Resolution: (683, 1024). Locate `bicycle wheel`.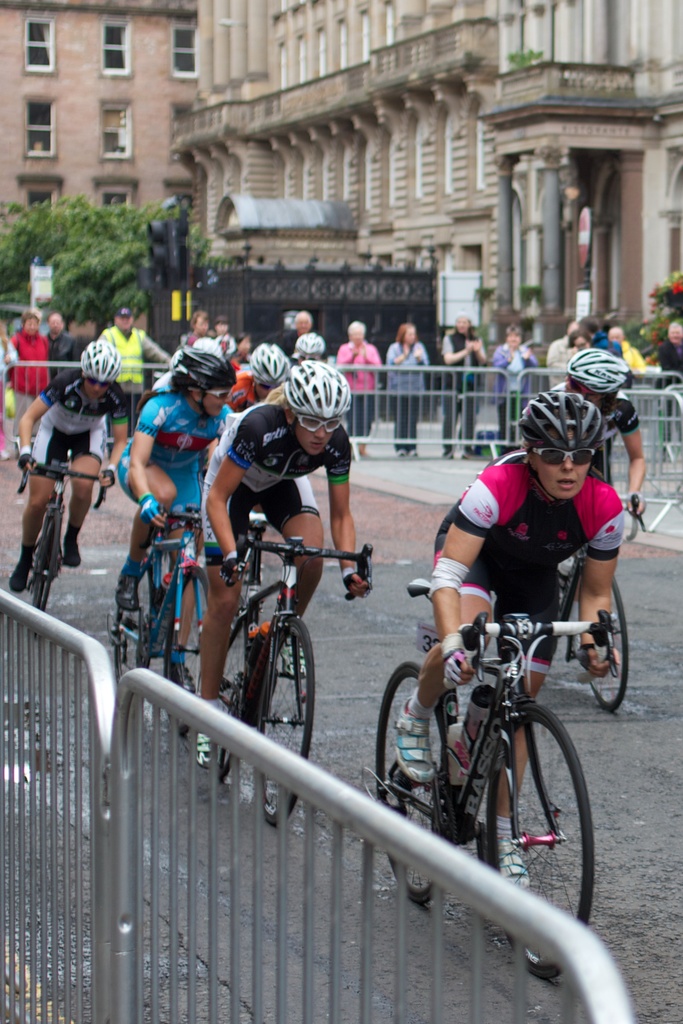
580,575,629,711.
